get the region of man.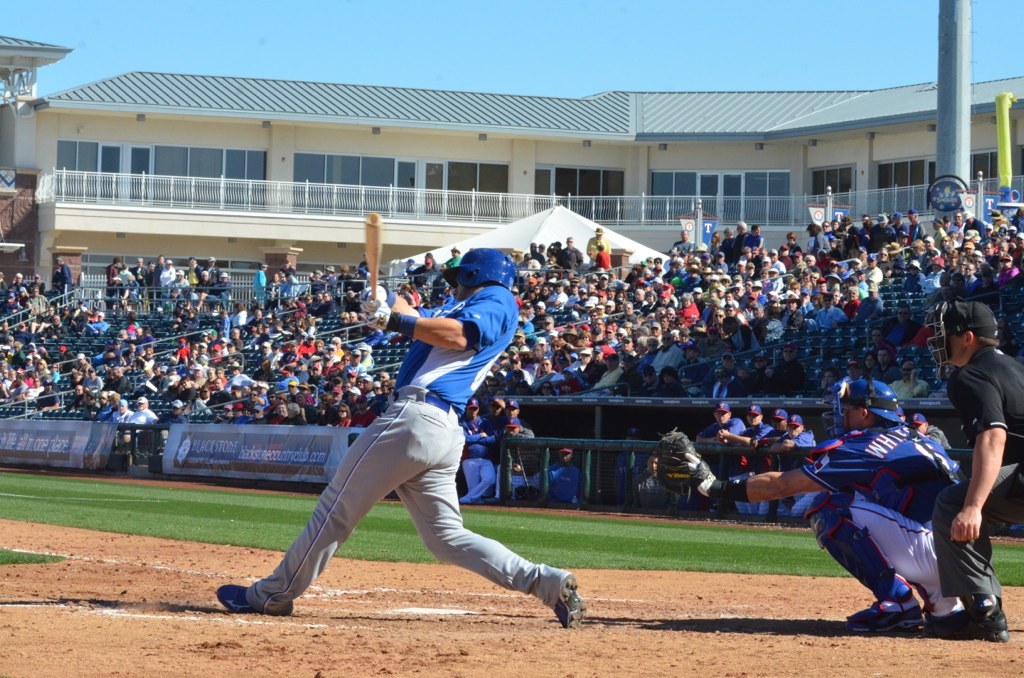
(159,261,174,305).
